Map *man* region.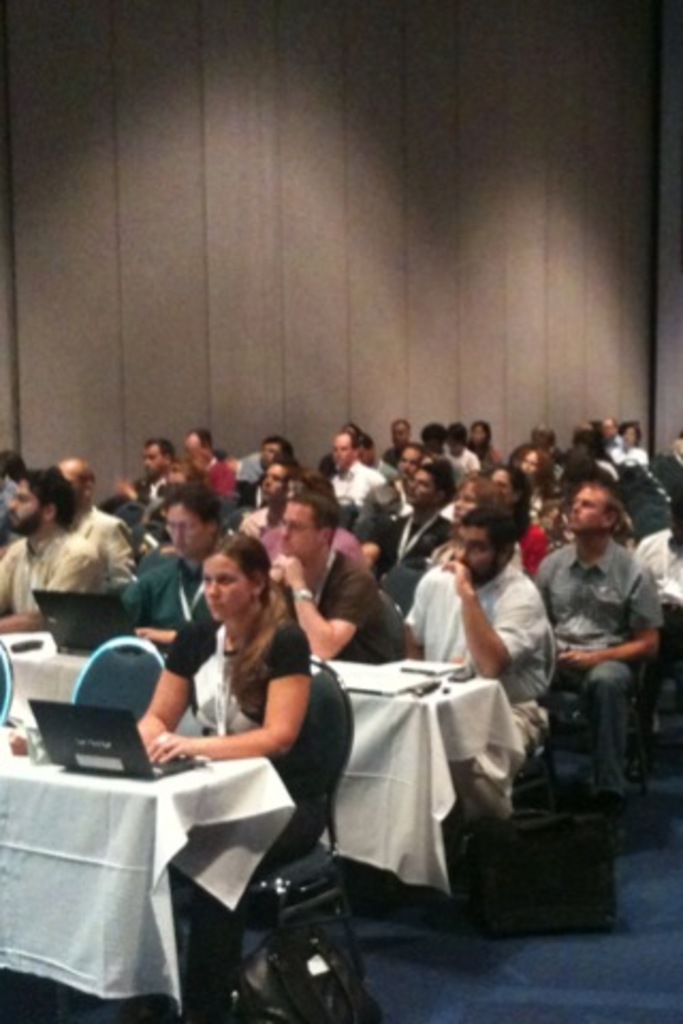
Mapped to [x1=115, y1=431, x2=188, y2=559].
